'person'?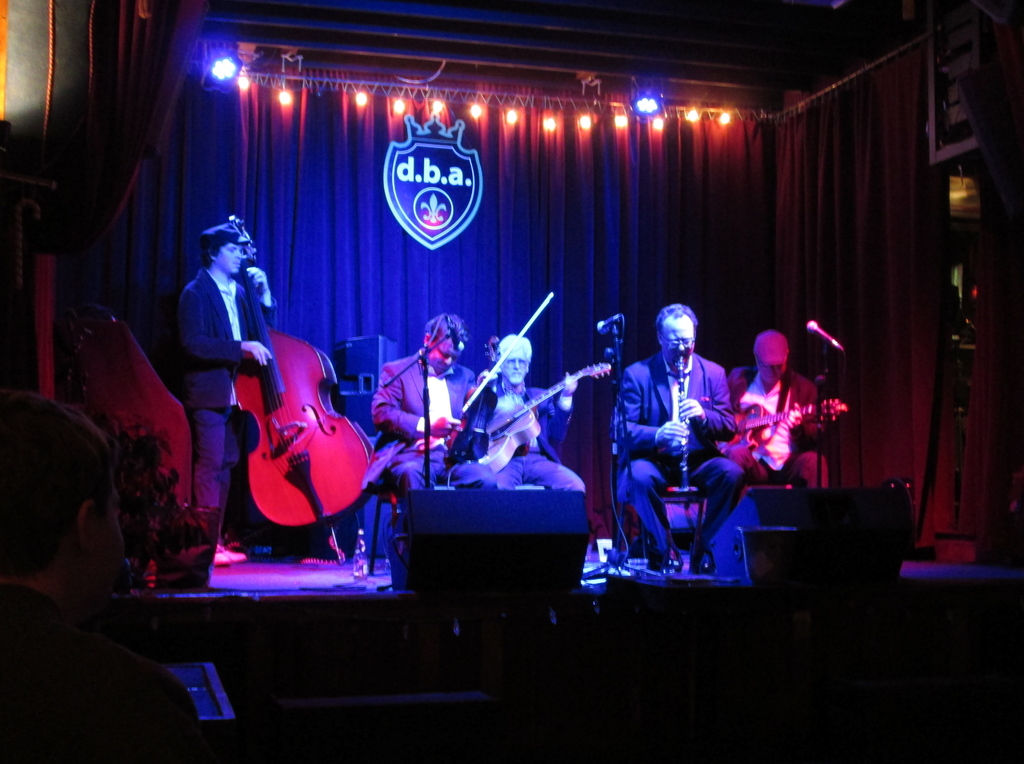
select_region(179, 218, 285, 573)
